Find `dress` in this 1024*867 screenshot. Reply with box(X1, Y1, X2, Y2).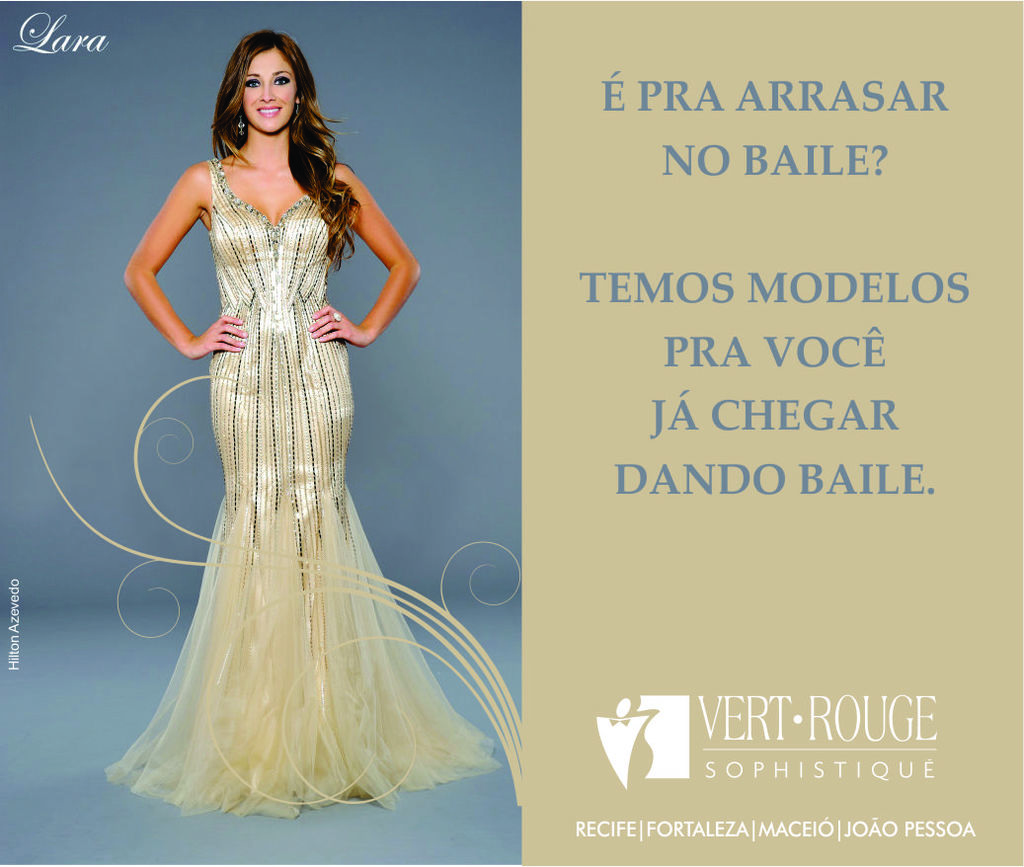
box(102, 158, 507, 823).
